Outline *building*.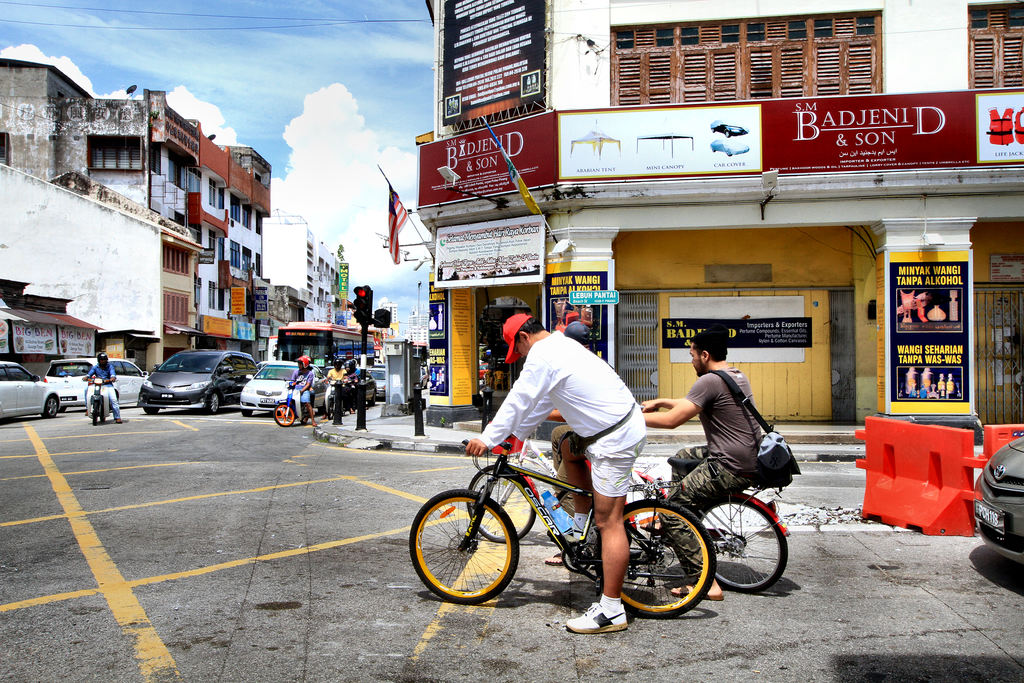
Outline: pyautogui.locateOnScreen(412, 0, 1023, 431).
